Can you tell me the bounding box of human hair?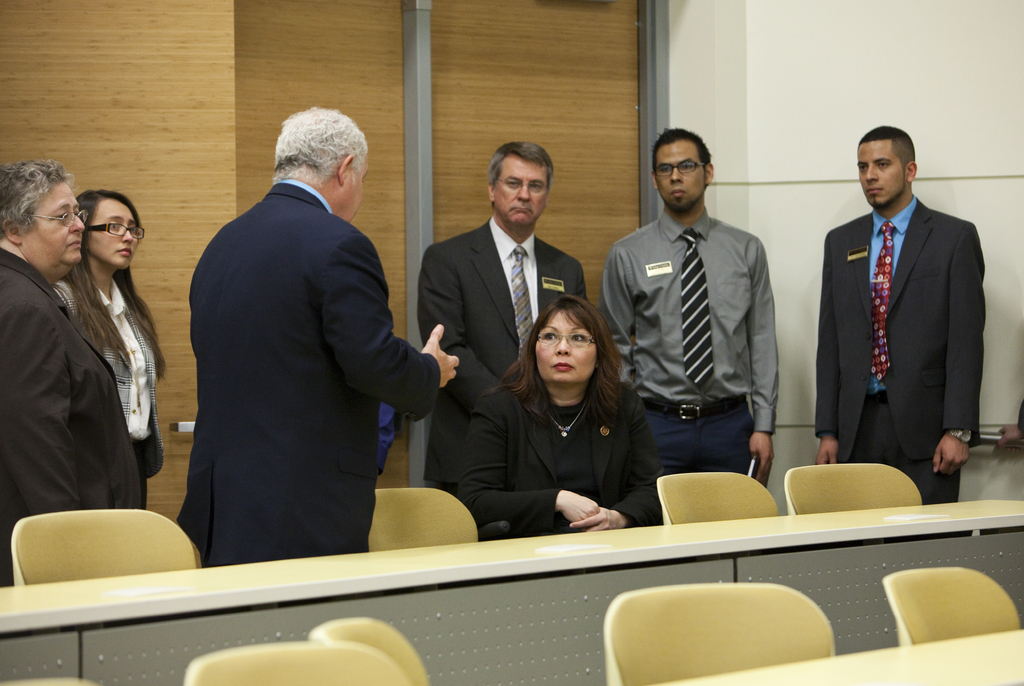
box(496, 295, 632, 442).
